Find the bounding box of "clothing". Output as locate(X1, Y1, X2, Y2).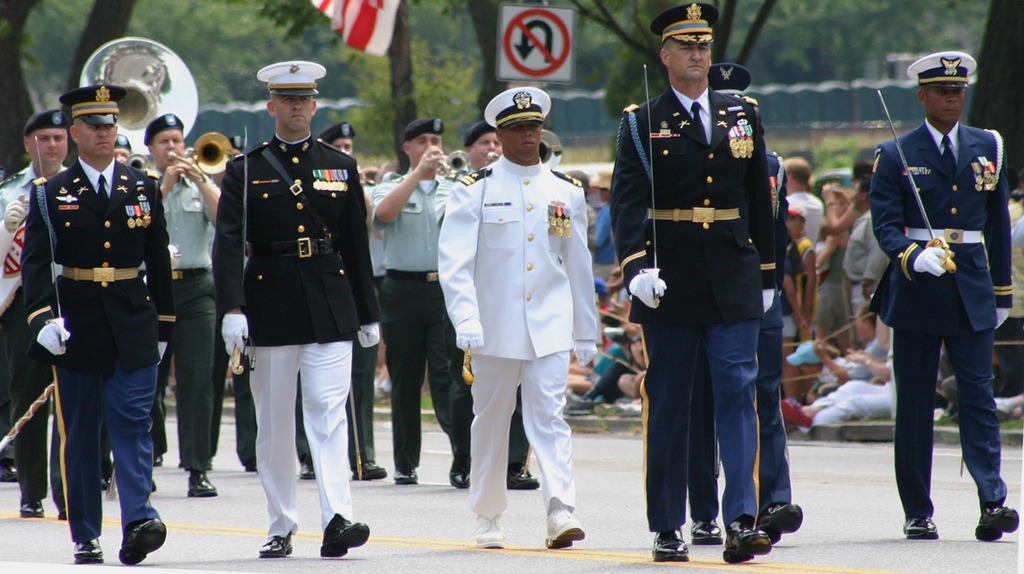
locate(577, 203, 644, 402).
